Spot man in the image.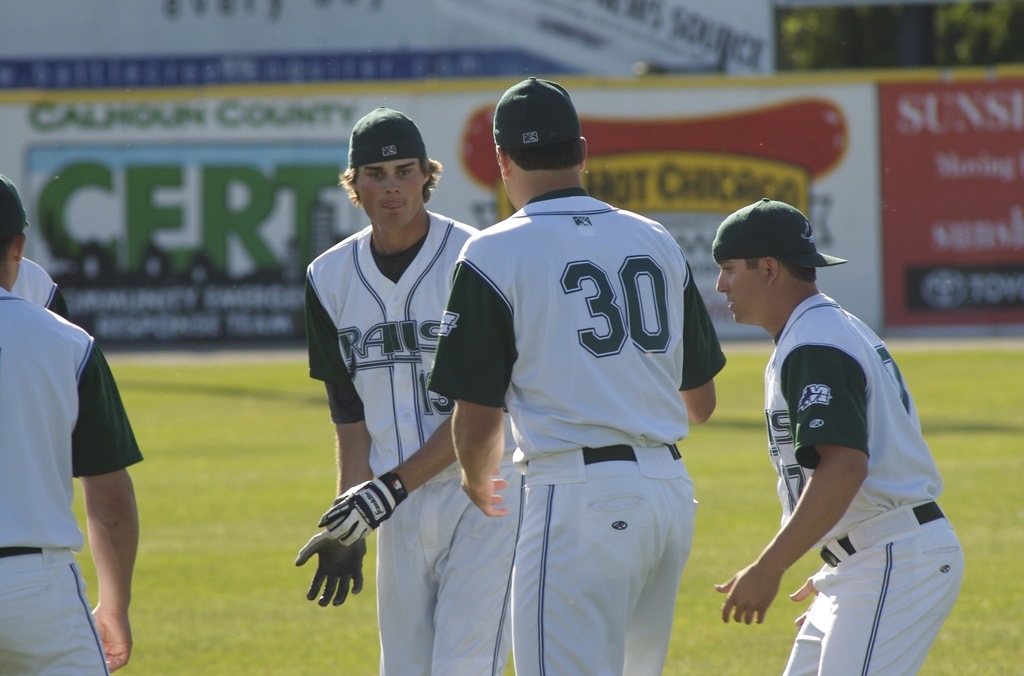
man found at (704, 191, 954, 656).
